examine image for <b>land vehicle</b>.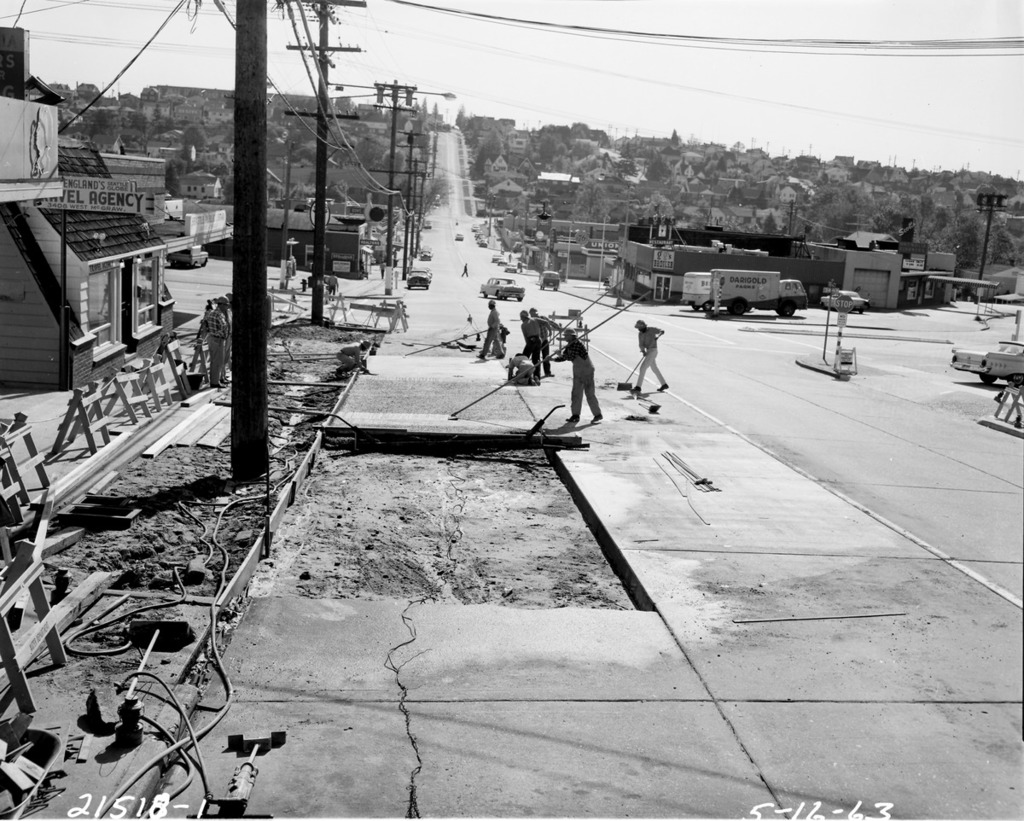
Examination result: (538, 271, 561, 292).
